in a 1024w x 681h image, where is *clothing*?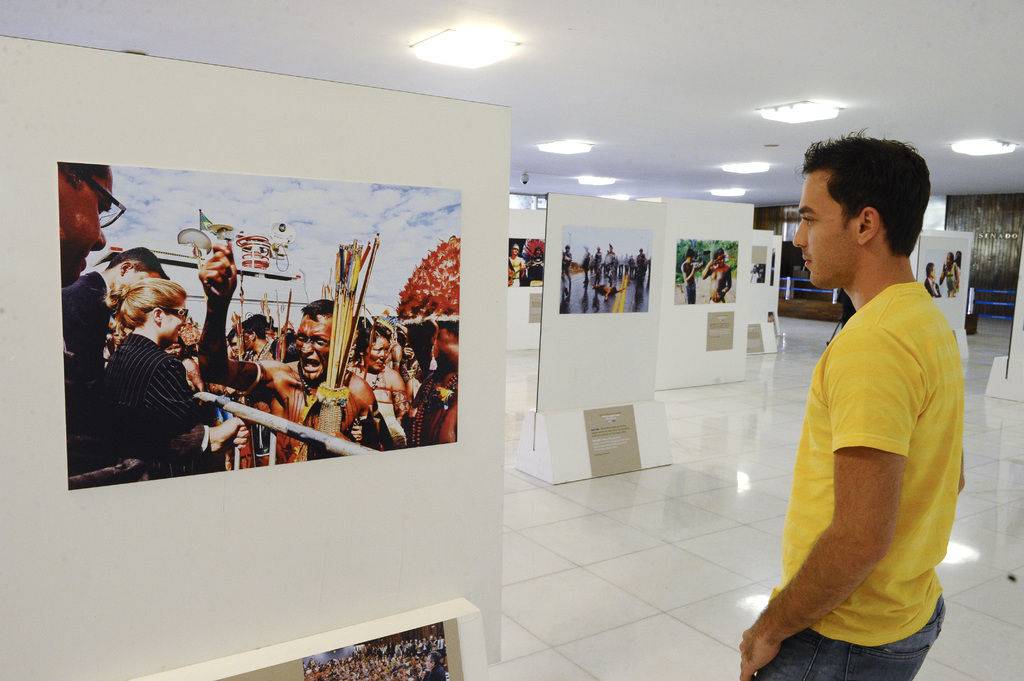
BBox(56, 266, 106, 388).
